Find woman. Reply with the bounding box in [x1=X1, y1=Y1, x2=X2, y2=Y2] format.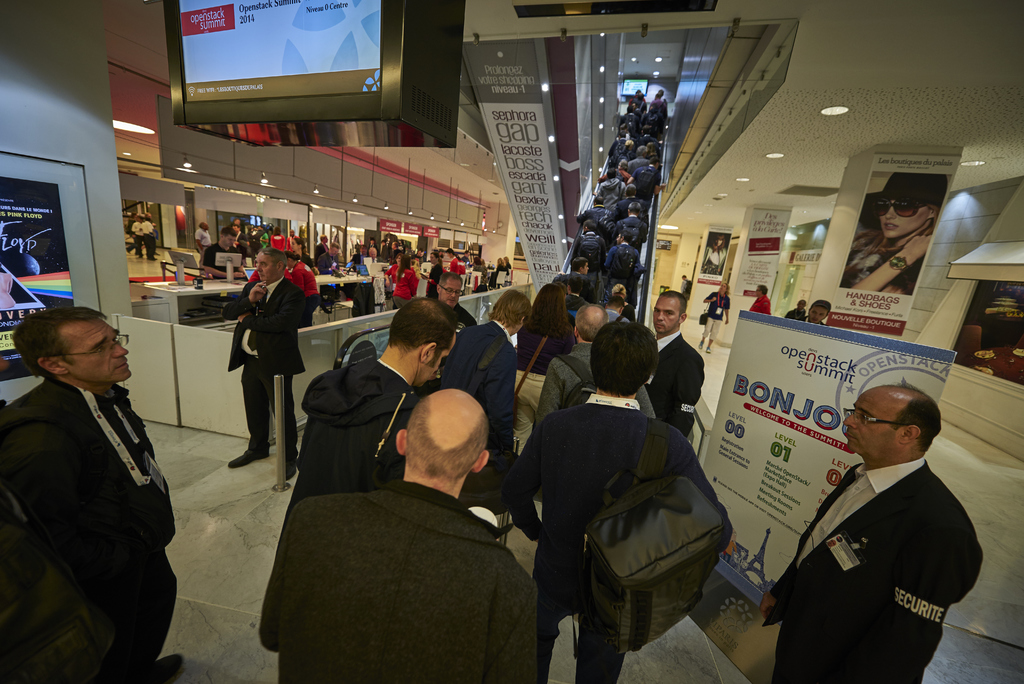
[x1=287, y1=254, x2=319, y2=329].
